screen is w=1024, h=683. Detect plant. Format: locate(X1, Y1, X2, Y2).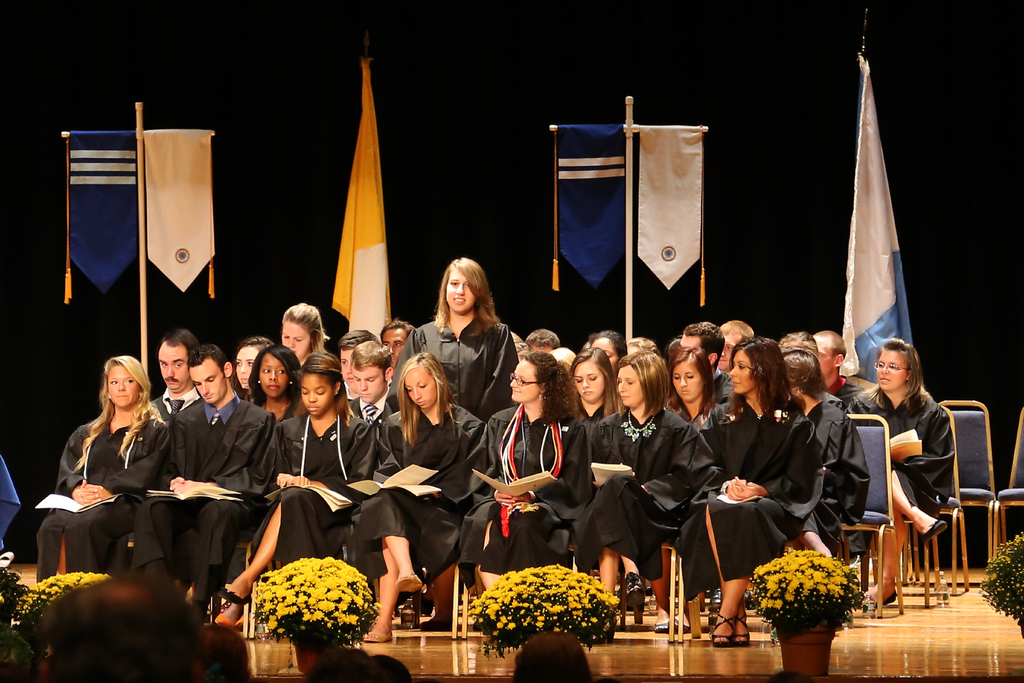
locate(11, 573, 113, 675).
